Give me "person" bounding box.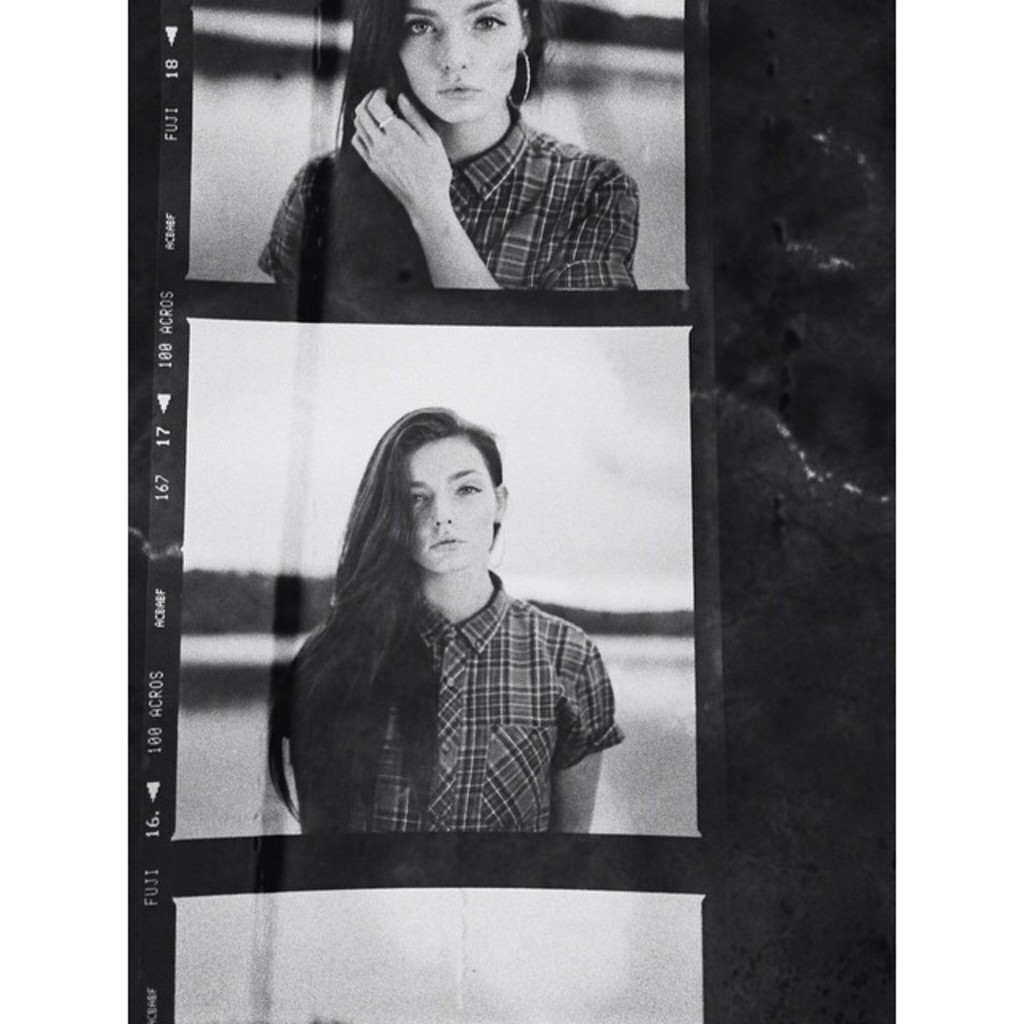
select_region(240, 403, 605, 894).
